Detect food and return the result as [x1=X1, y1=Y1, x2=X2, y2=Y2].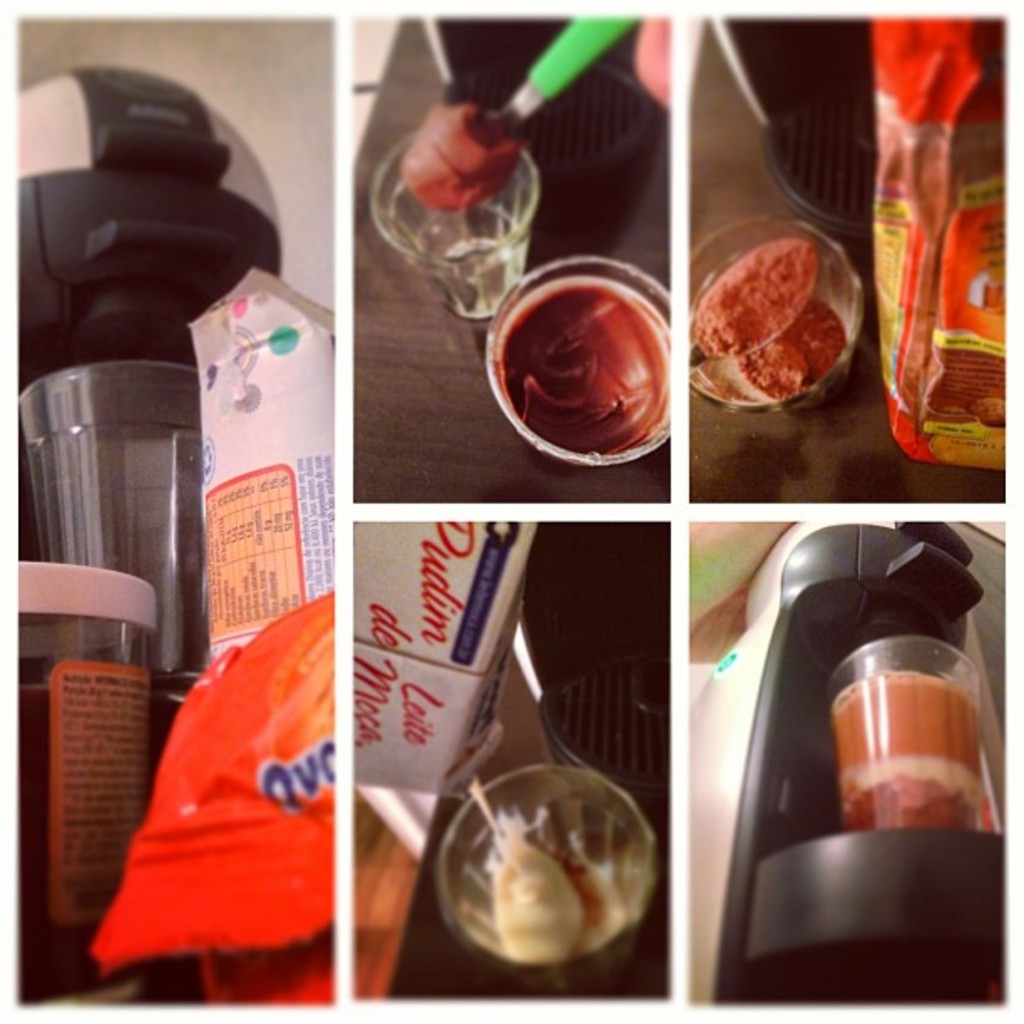
[x1=733, y1=294, x2=850, y2=395].
